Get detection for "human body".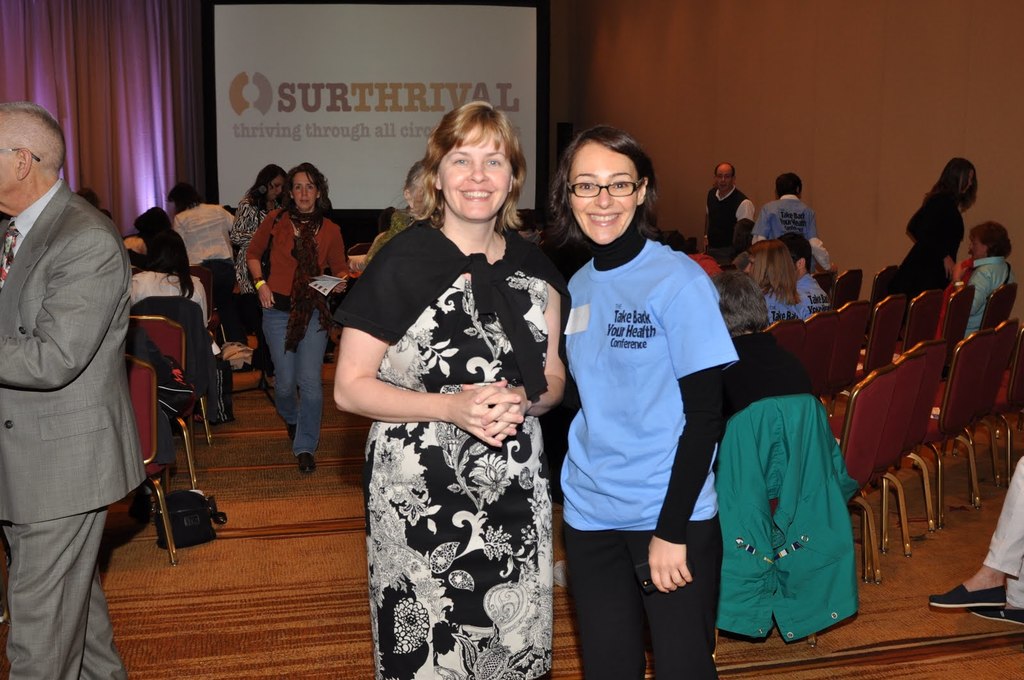
Detection: bbox(248, 203, 347, 475).
